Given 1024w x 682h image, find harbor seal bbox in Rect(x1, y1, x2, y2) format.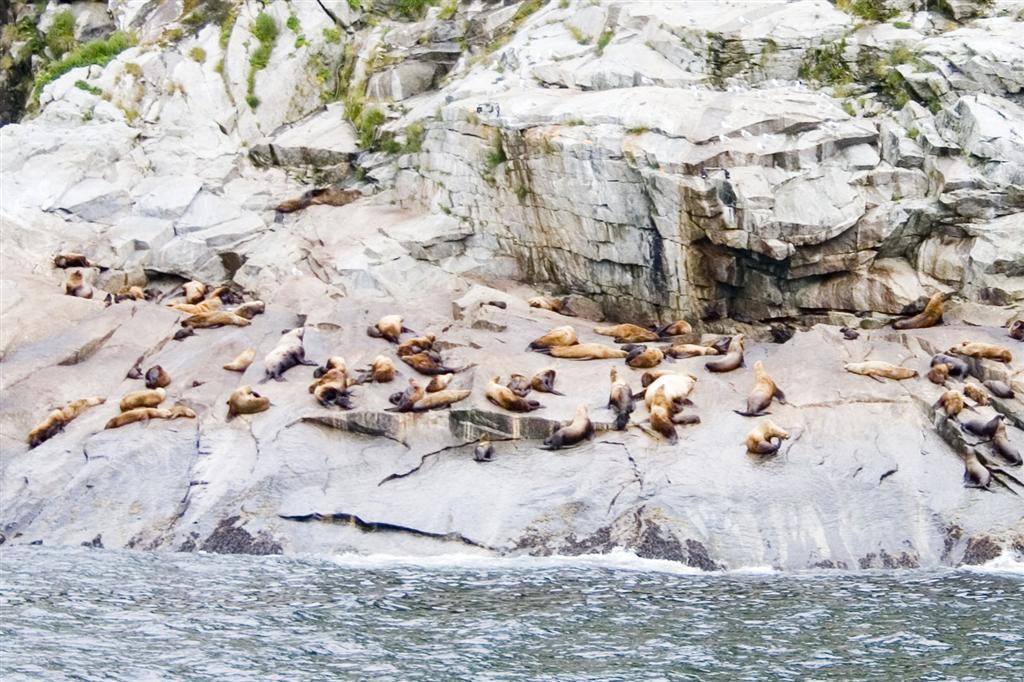
Rect(364, 314, 399, 342).
